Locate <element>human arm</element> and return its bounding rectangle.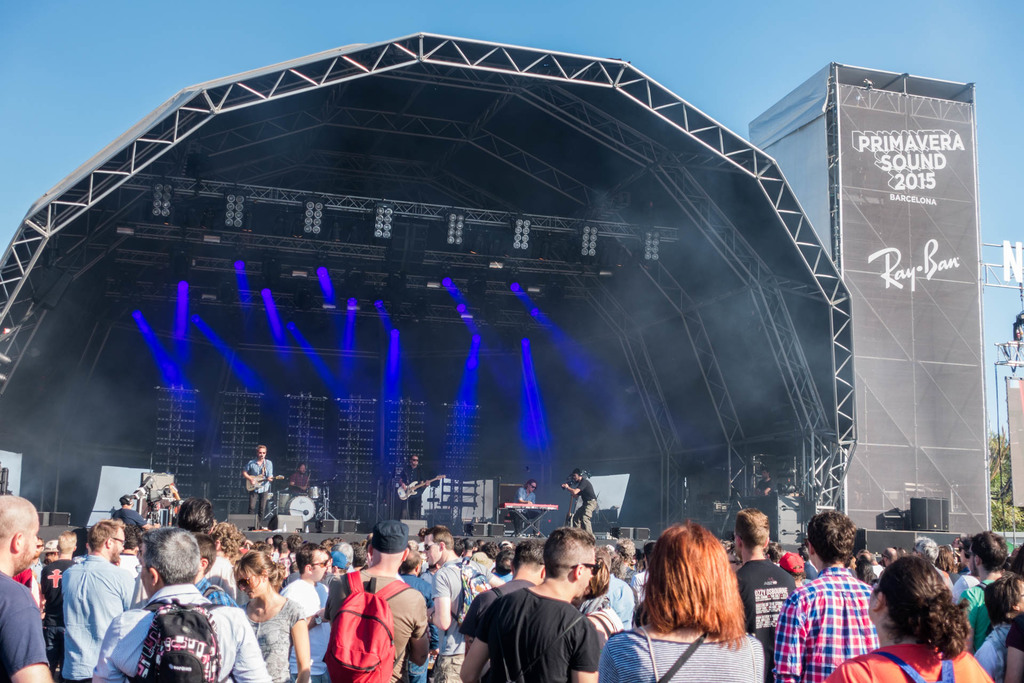
region(242, 457, 260, 486).
